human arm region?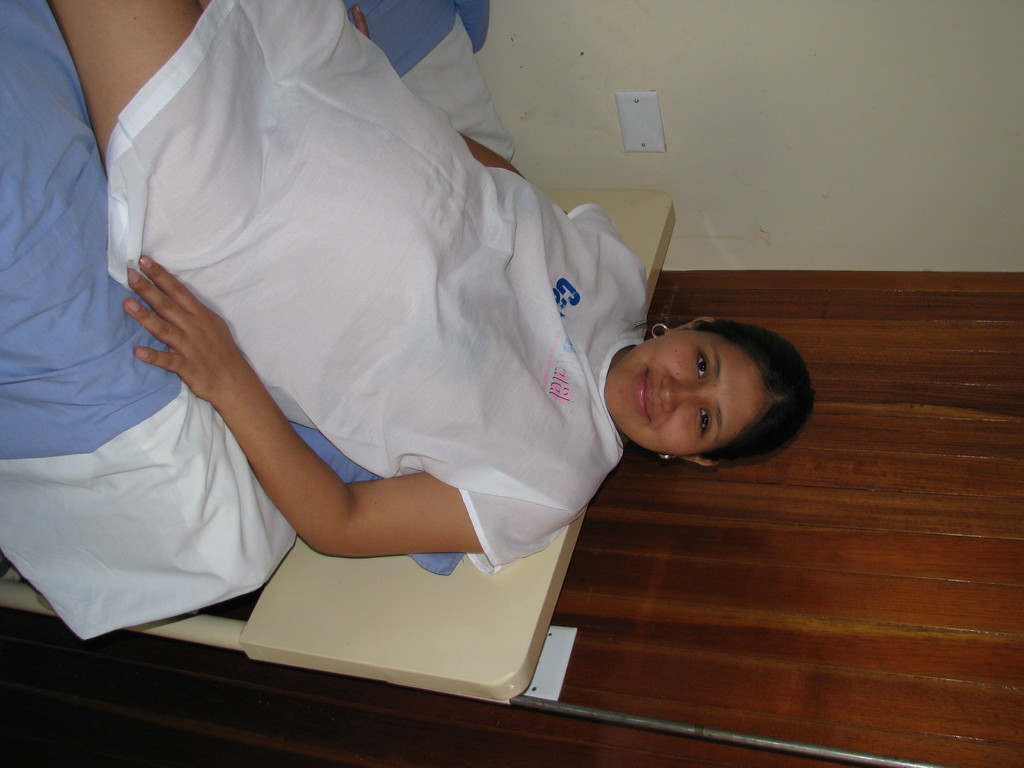
<box>483,140,626,227</box>
